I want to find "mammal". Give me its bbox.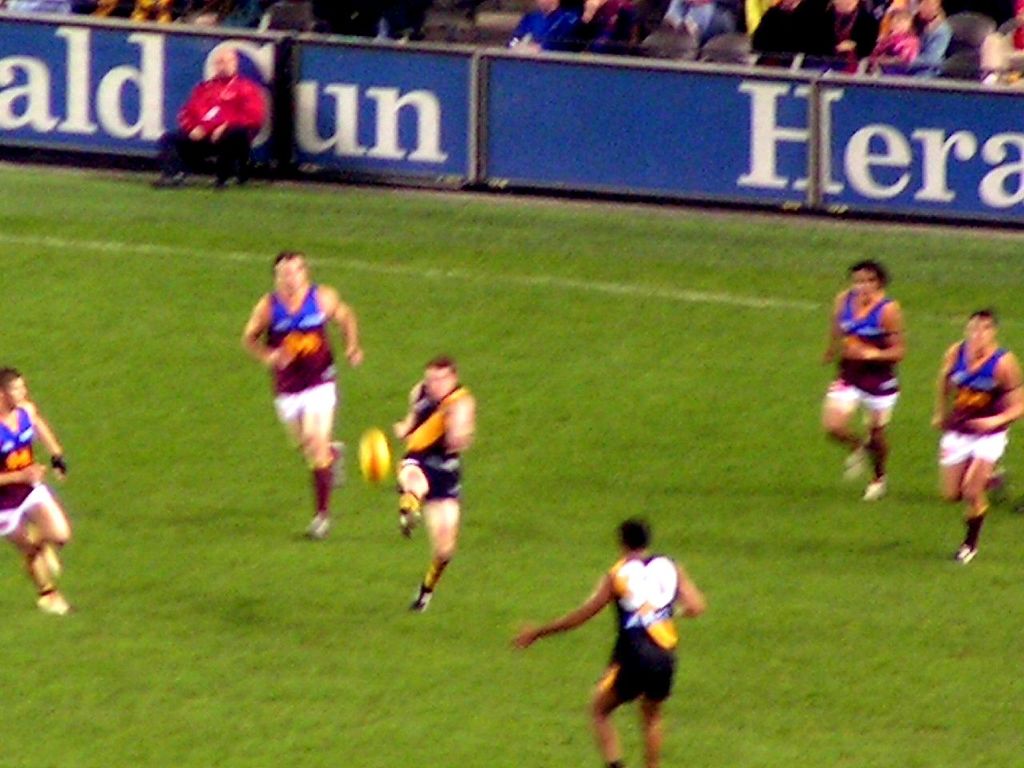
x1=158, y1=44, x2=278, y2=184.
